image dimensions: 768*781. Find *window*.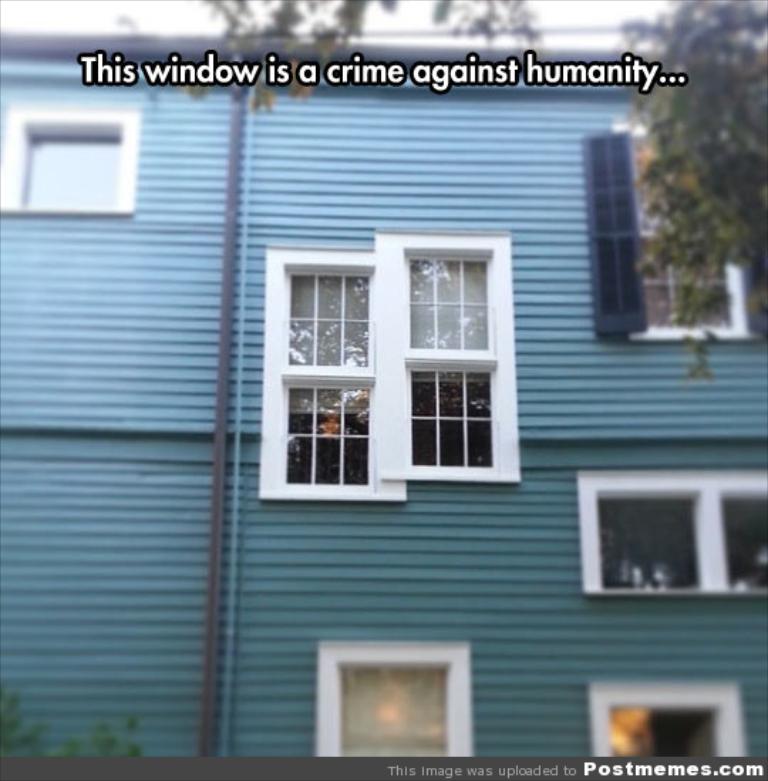
(0, 108, 142, 216).
